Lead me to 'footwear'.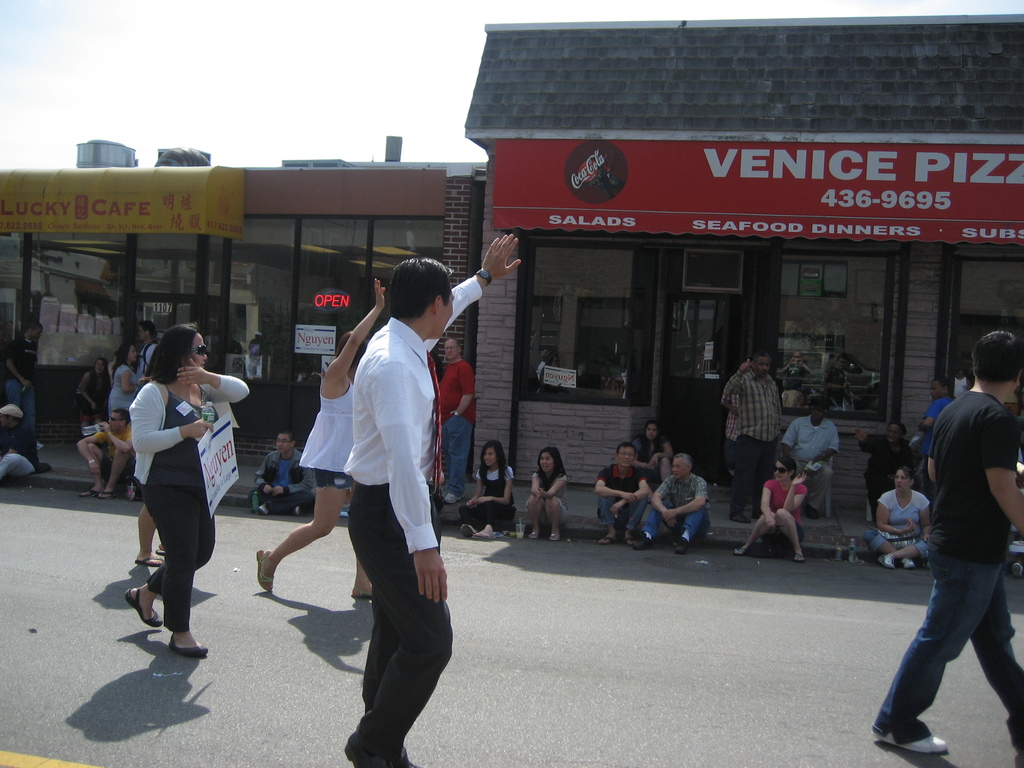
Lead to detection(347, 746, 377, 767).
